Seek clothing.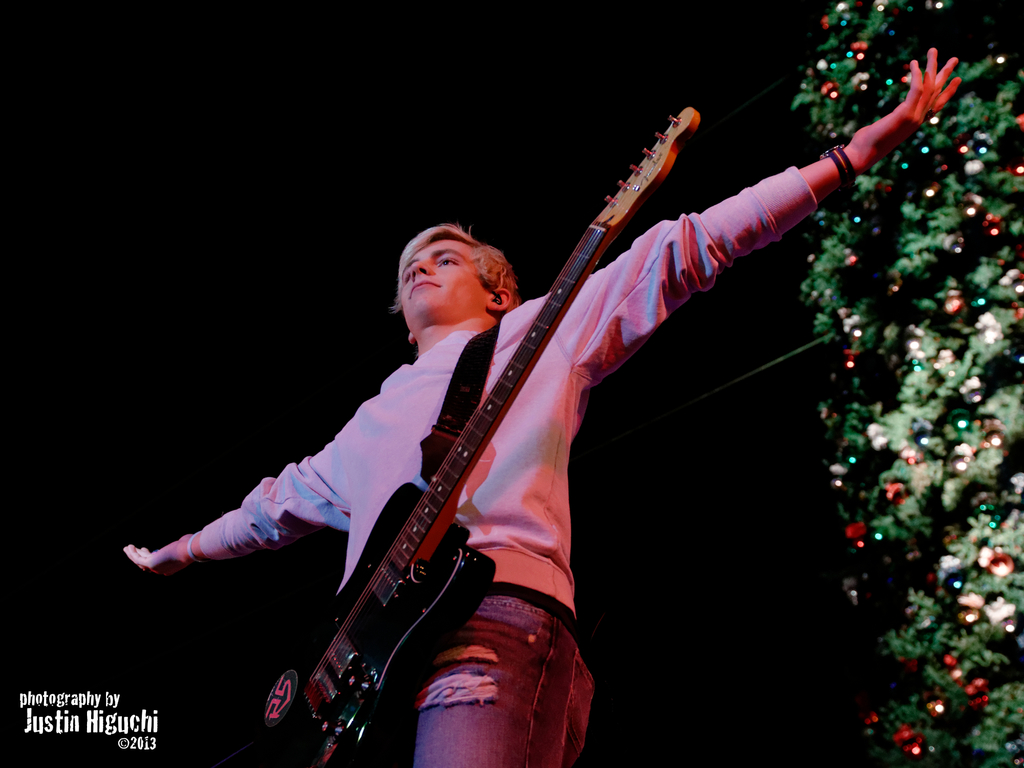
select_region(196, 163, 822, 767).
